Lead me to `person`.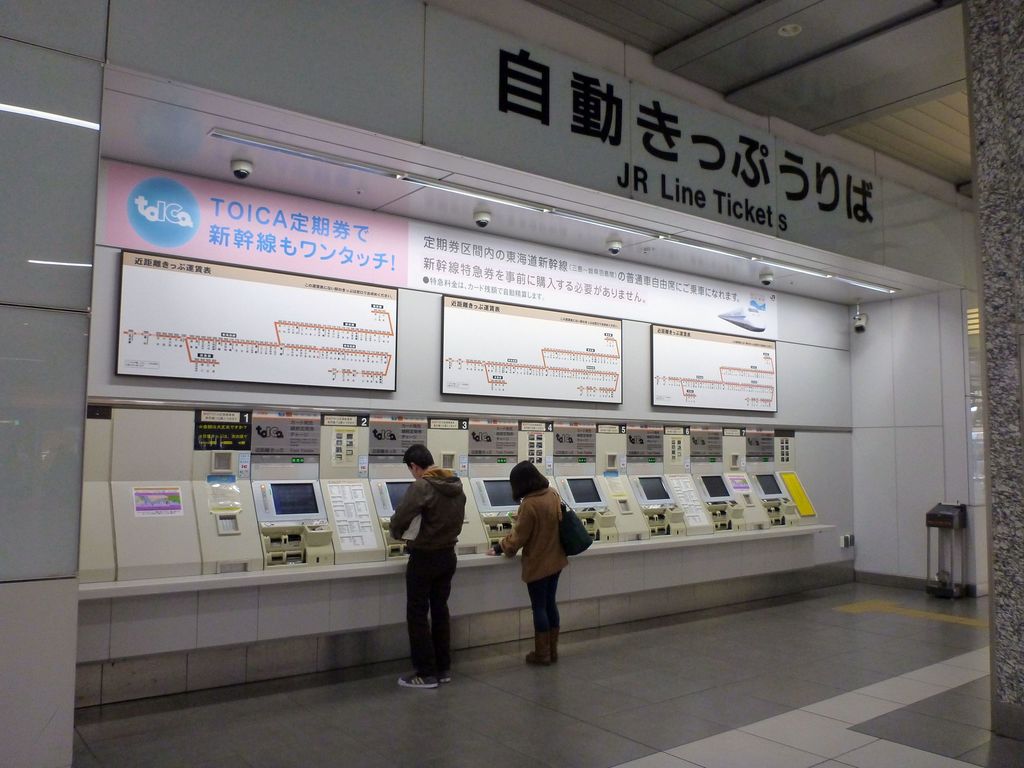
Lead to Rect(486, 463, 580, 672).
